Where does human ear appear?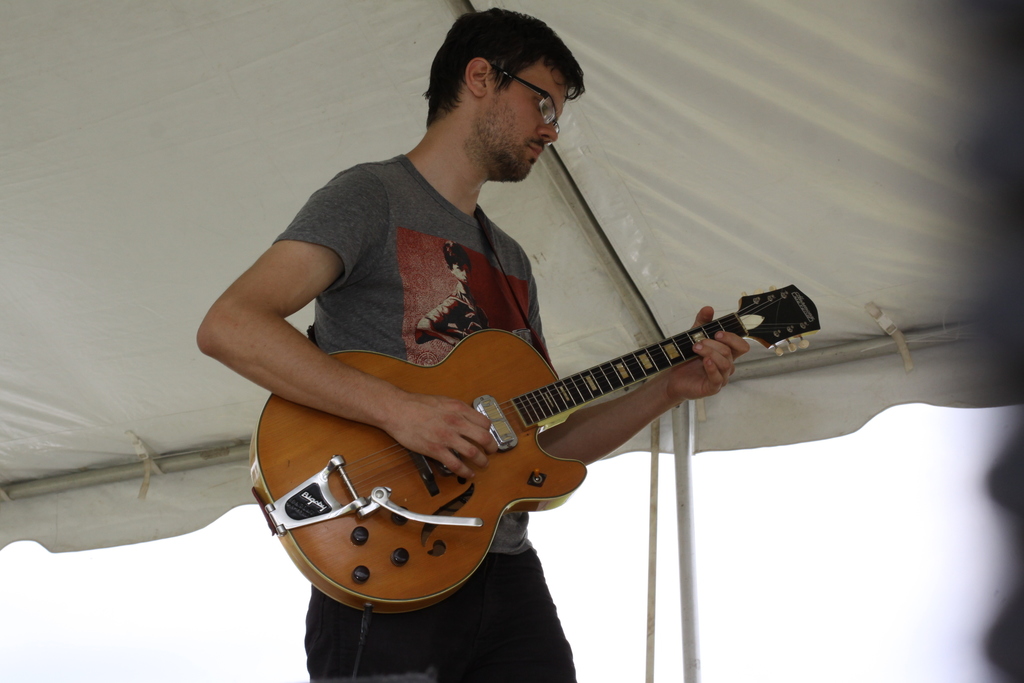
Appears at (left=463, top=56, right=488, bottom=96).
